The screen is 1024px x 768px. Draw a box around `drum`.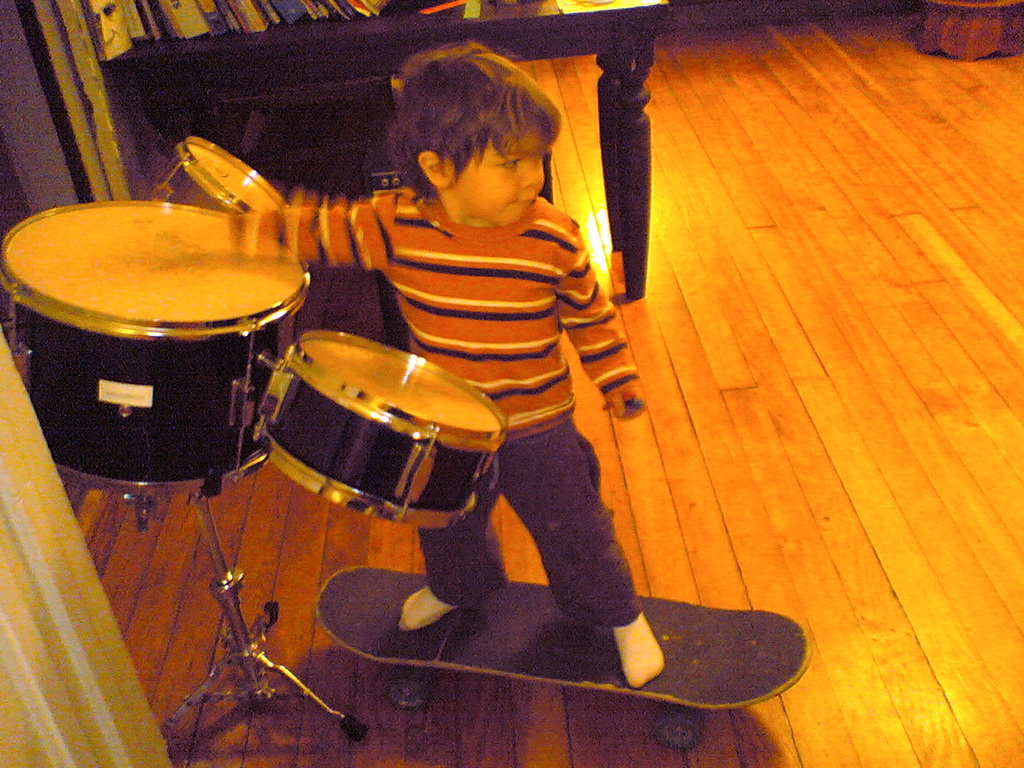
0 177 384 492.
